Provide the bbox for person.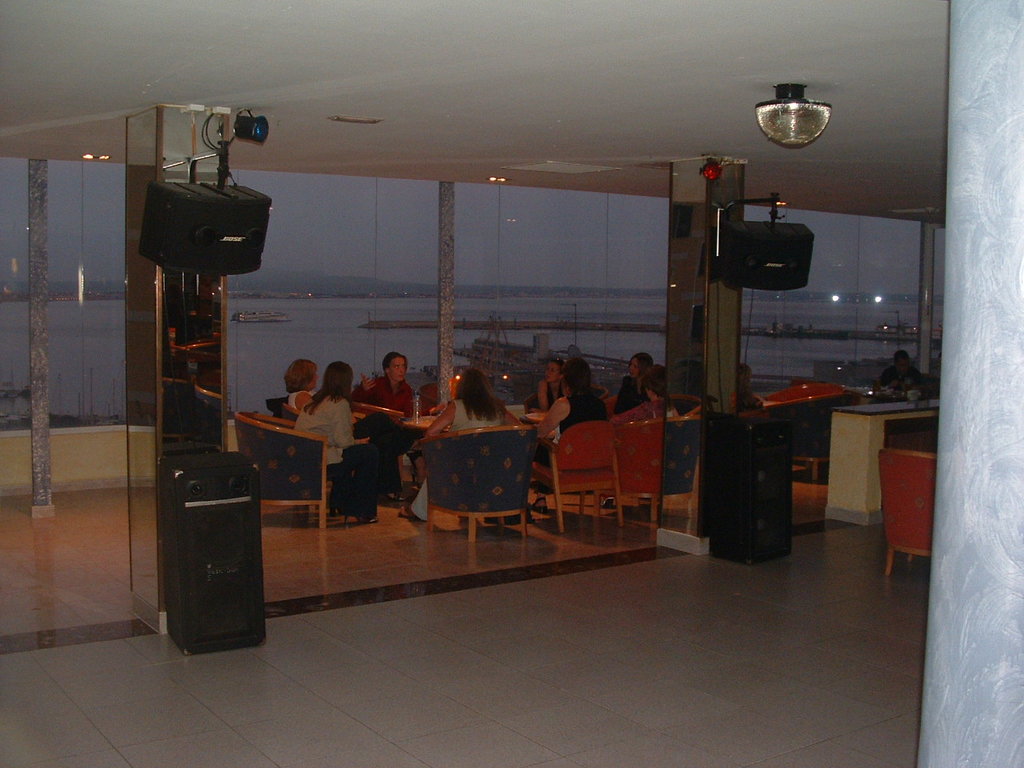
(x1=879, y1=350, x2=931, y2=408).
